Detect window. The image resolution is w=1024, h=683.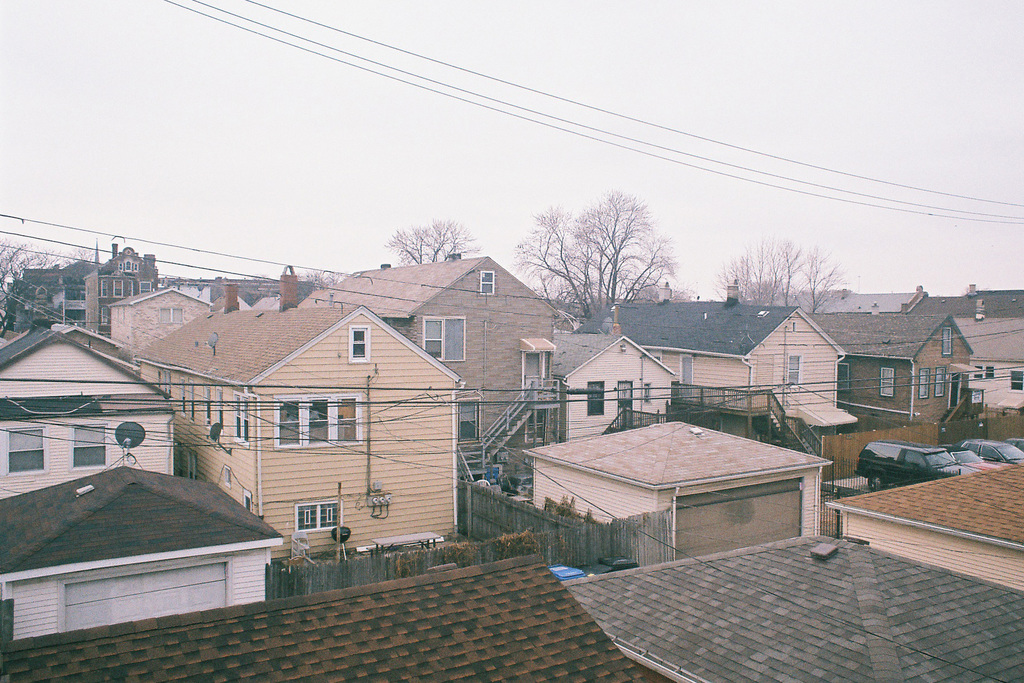
352, 325, 371, 360.
